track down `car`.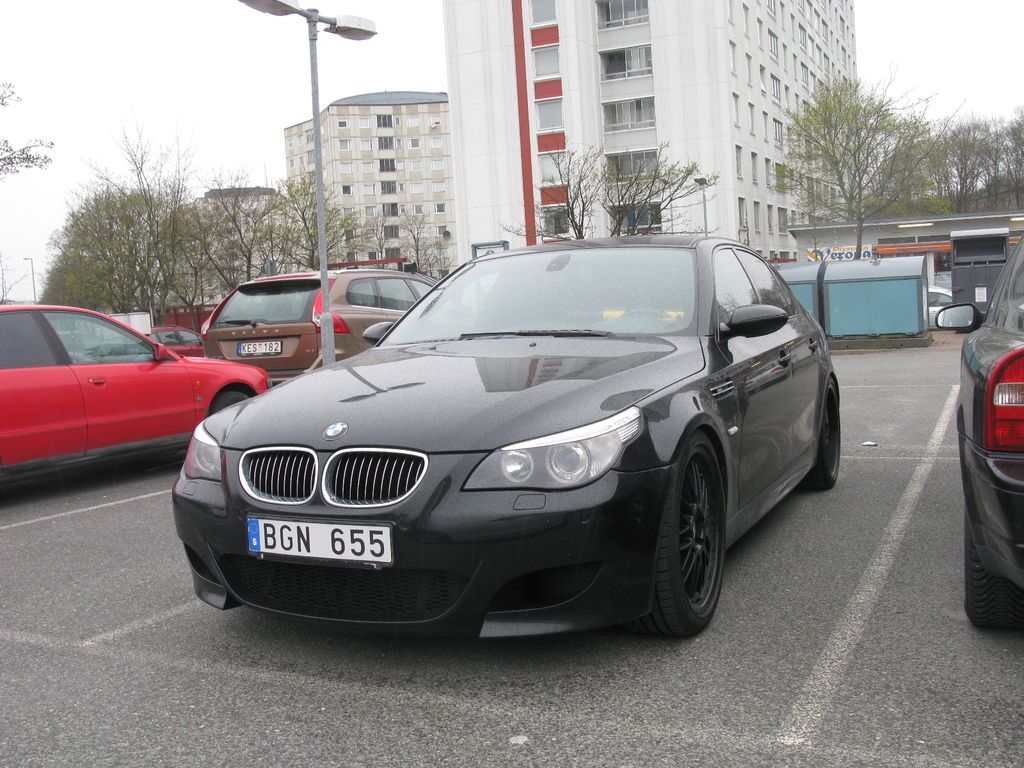
Tracked to 0,300,271,486.
